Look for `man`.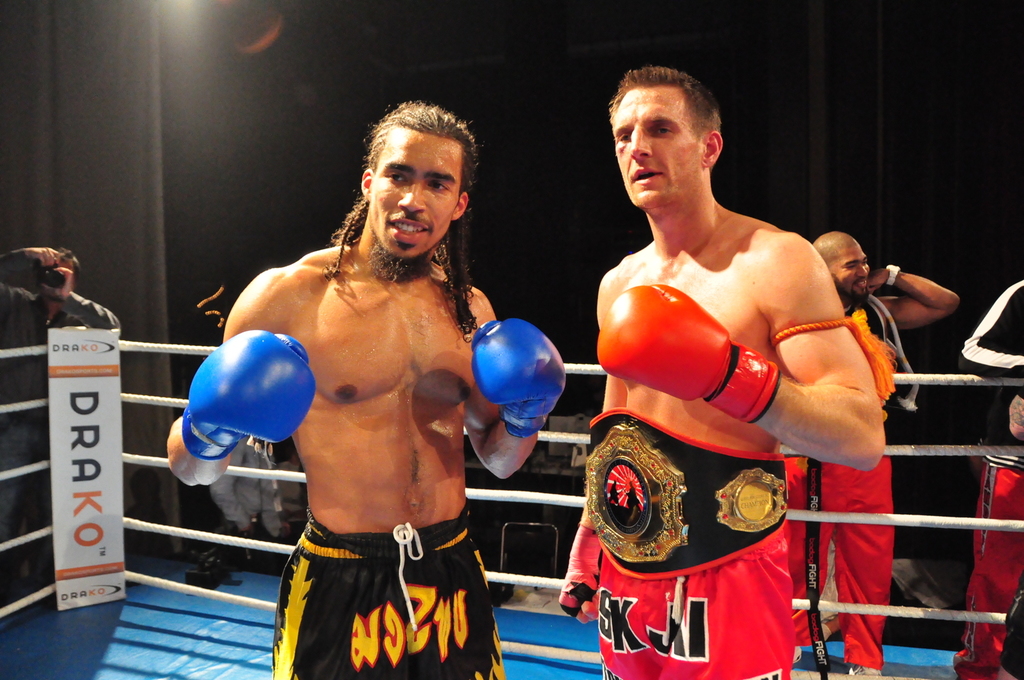
Found: 960 281 1023 679.
